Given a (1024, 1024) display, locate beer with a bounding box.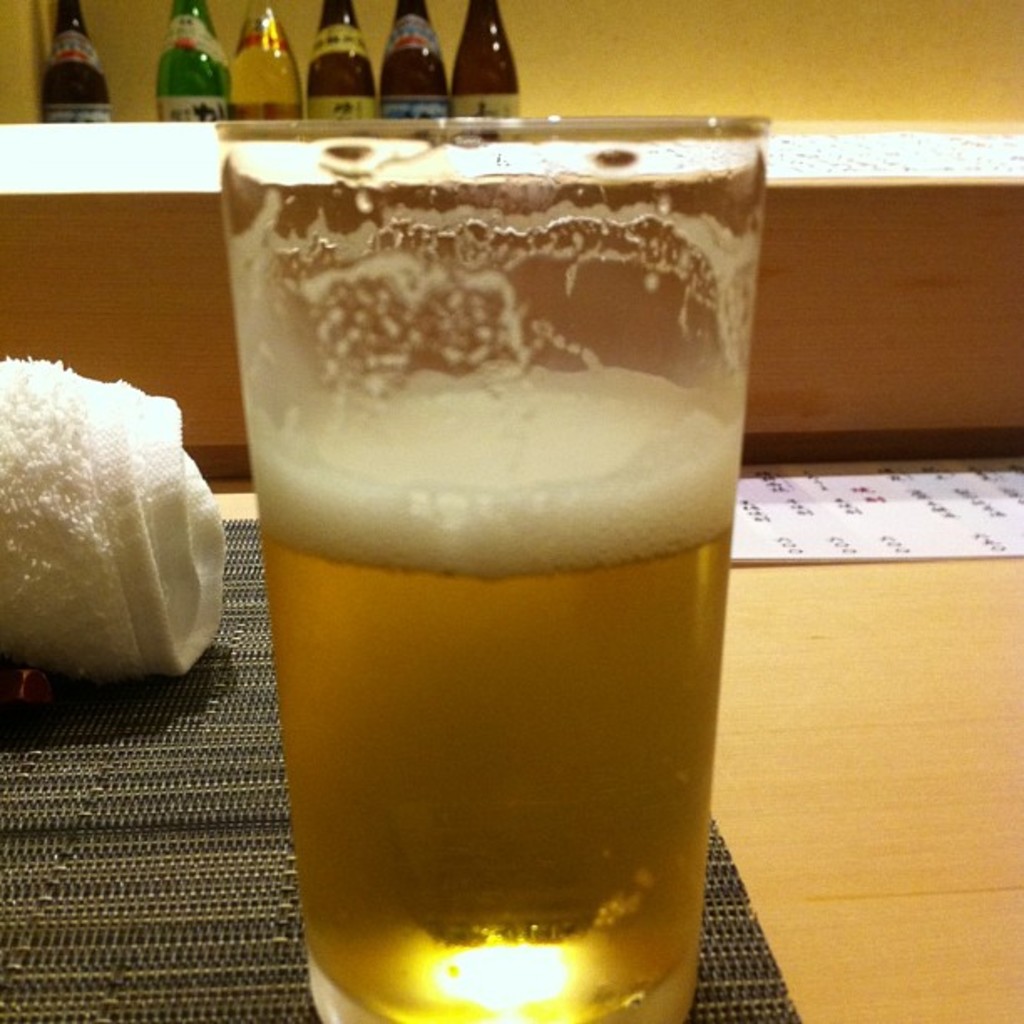
Located: 142/0/218/117.
